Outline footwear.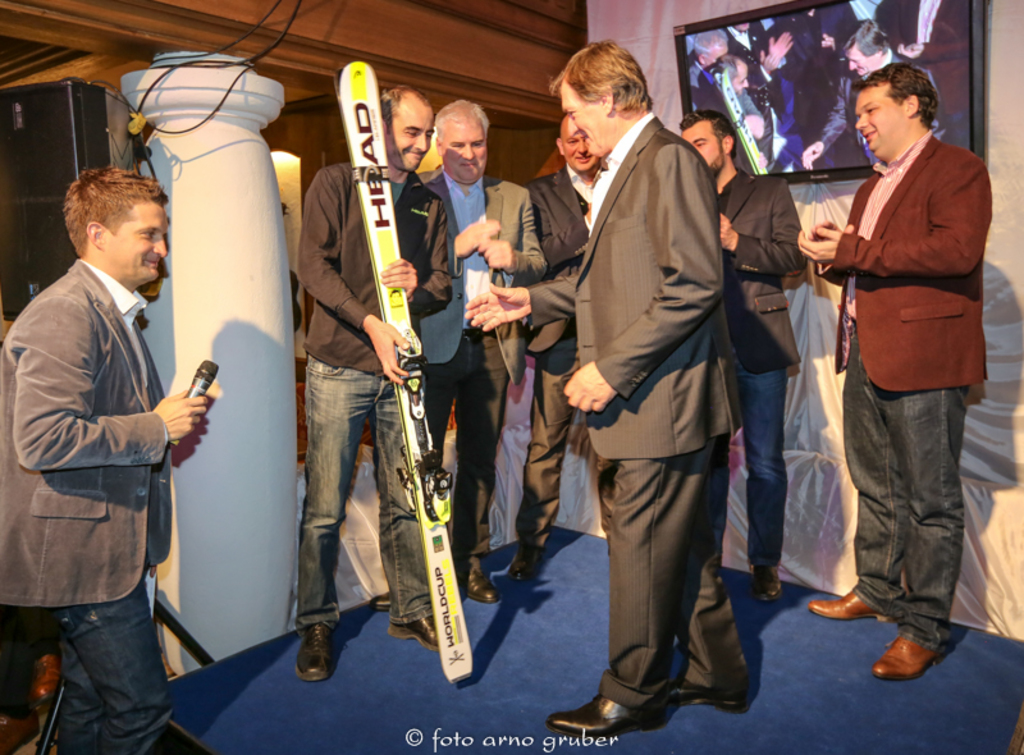
Outline: region(0, 703, 35, 754).
